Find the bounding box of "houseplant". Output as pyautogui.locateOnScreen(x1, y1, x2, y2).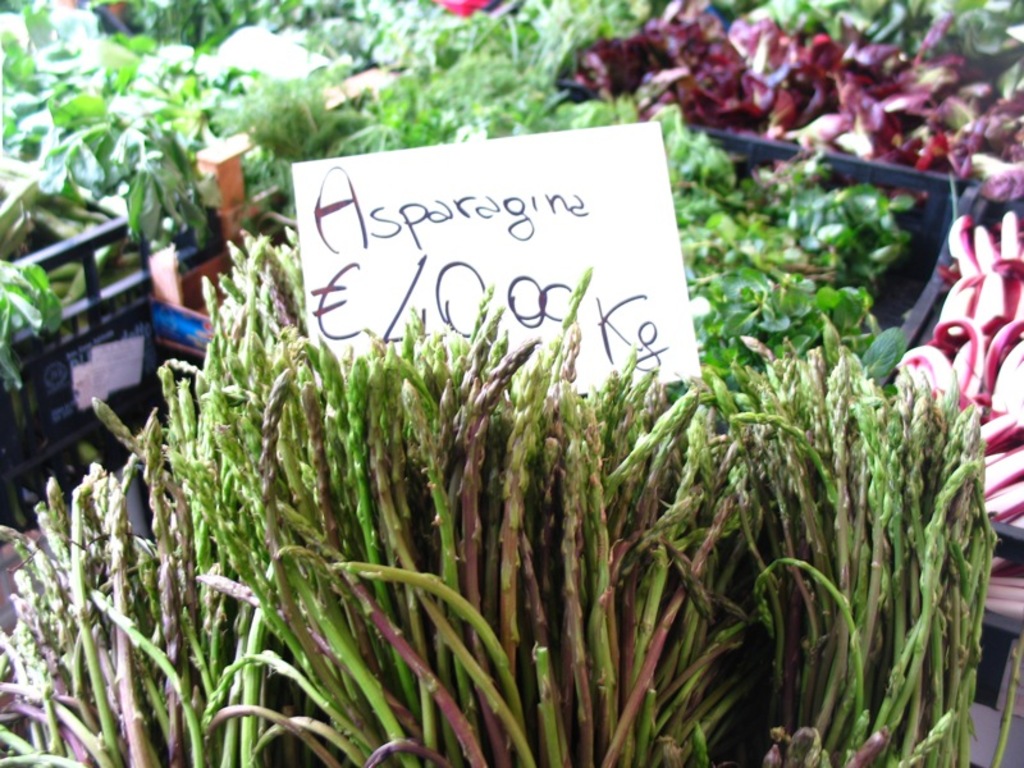
pyautogui.locateOnScreen(157, 0, 1002, 372).
